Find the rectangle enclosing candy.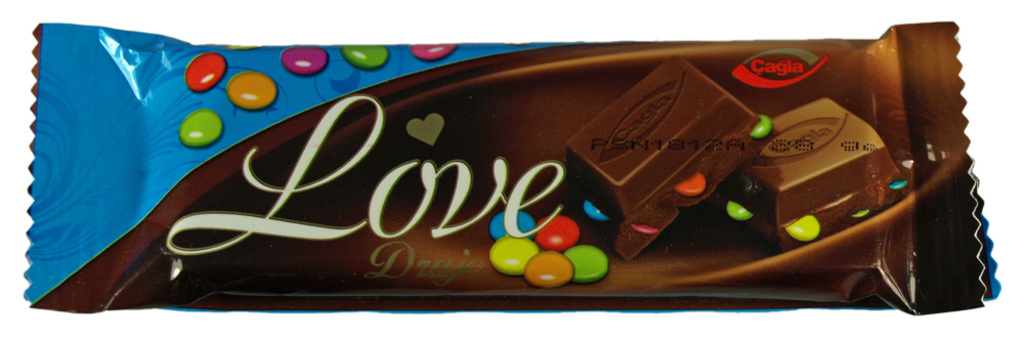
<region>16, 16, 1002, 320</region>.
